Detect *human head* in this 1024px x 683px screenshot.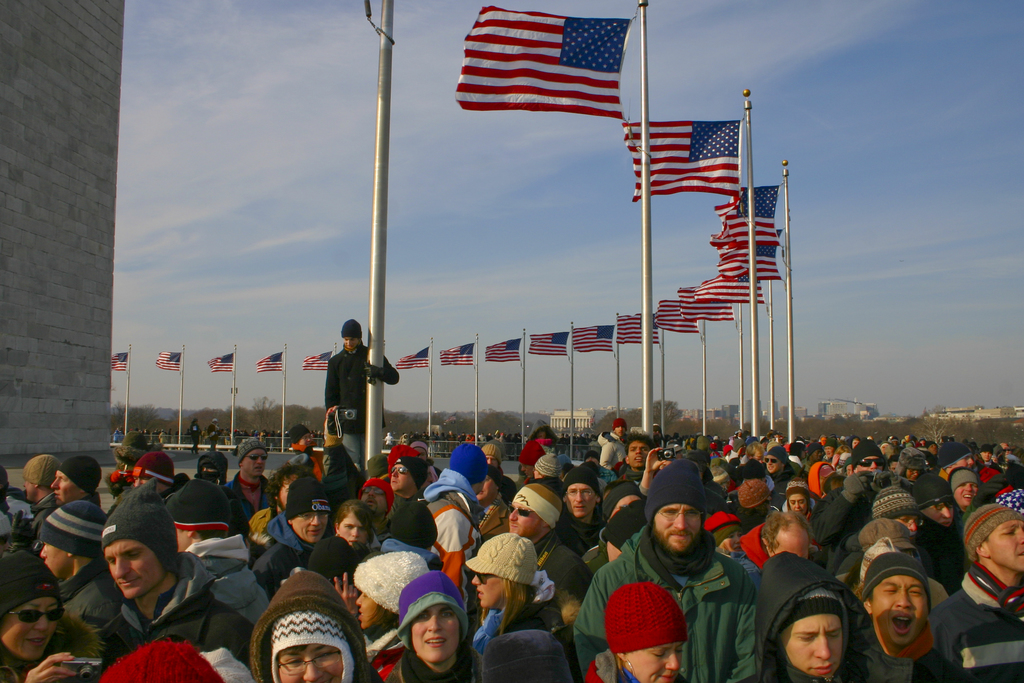
Detection: [286,425,316,449].
